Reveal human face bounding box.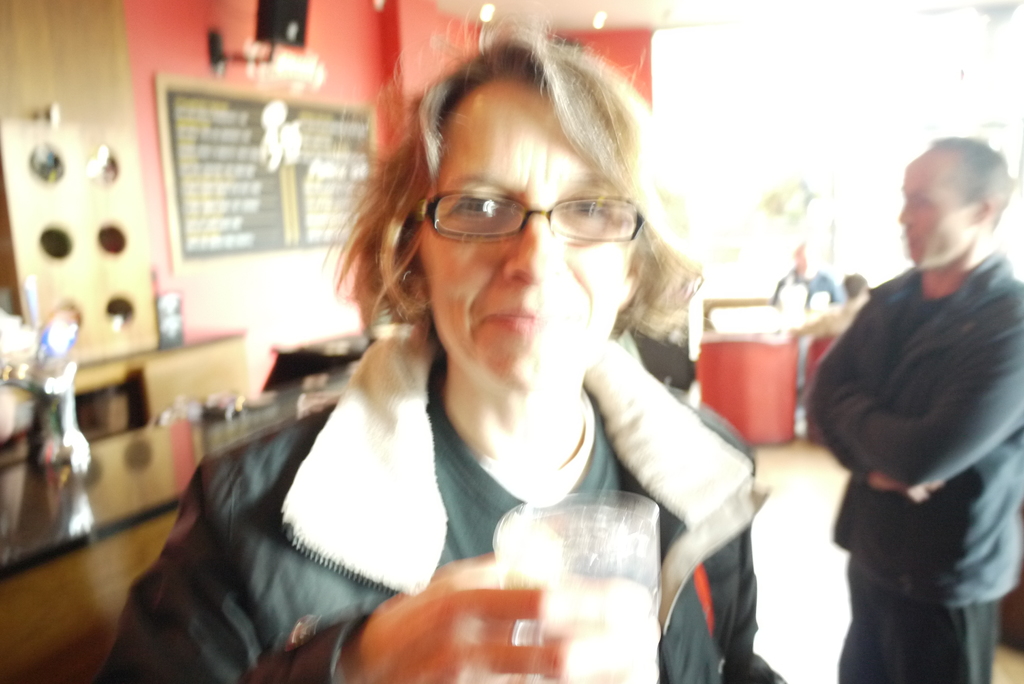
Revealed: [left=899, top=148, right=971, bottom=268].
